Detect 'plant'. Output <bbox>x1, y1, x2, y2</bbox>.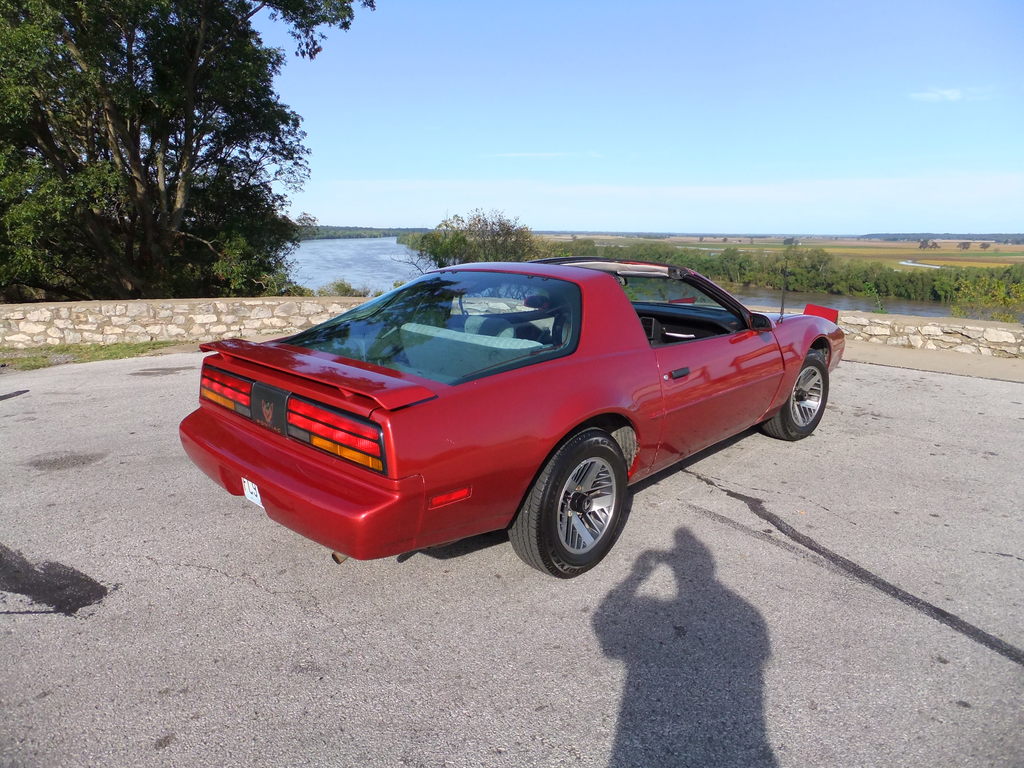
<bbox>957, 273, 1023, 317</bbox>.
